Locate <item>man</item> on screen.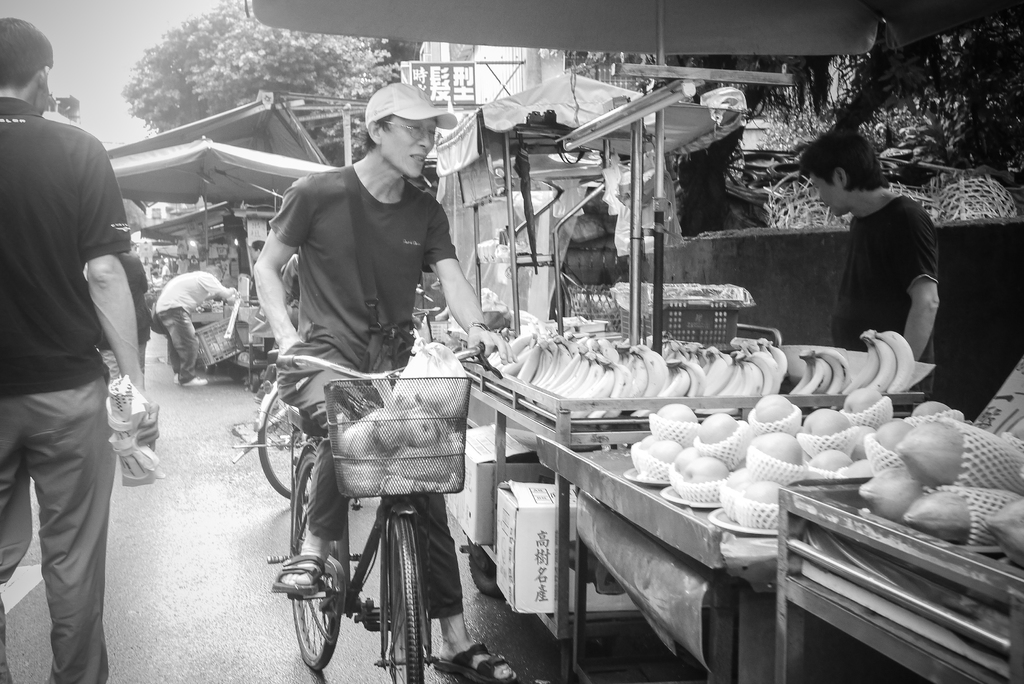
On screen at 252,82,515,683.
